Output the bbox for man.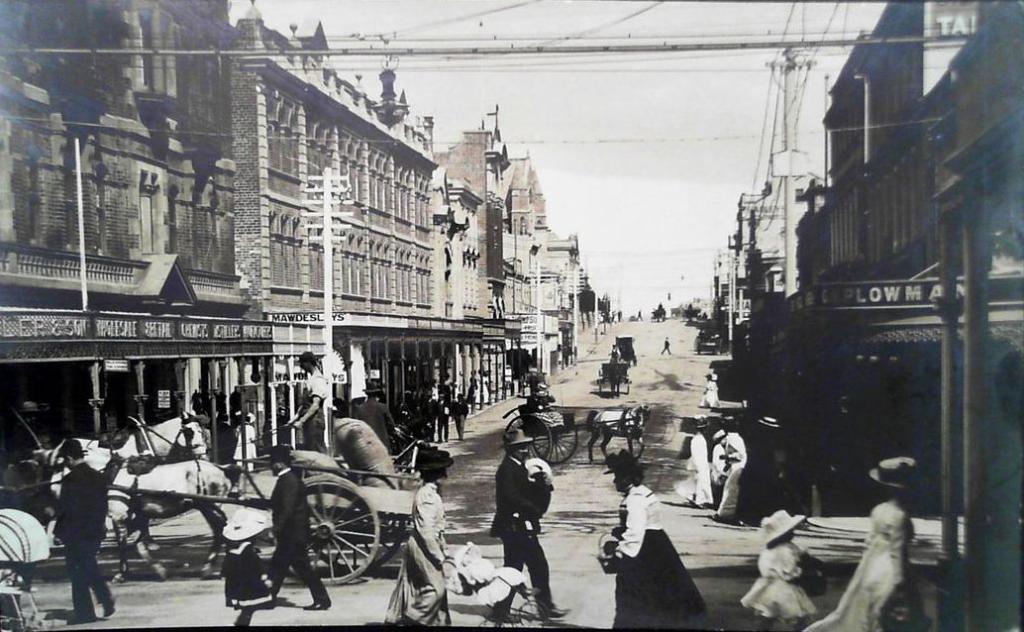
(46,429,123,631).
